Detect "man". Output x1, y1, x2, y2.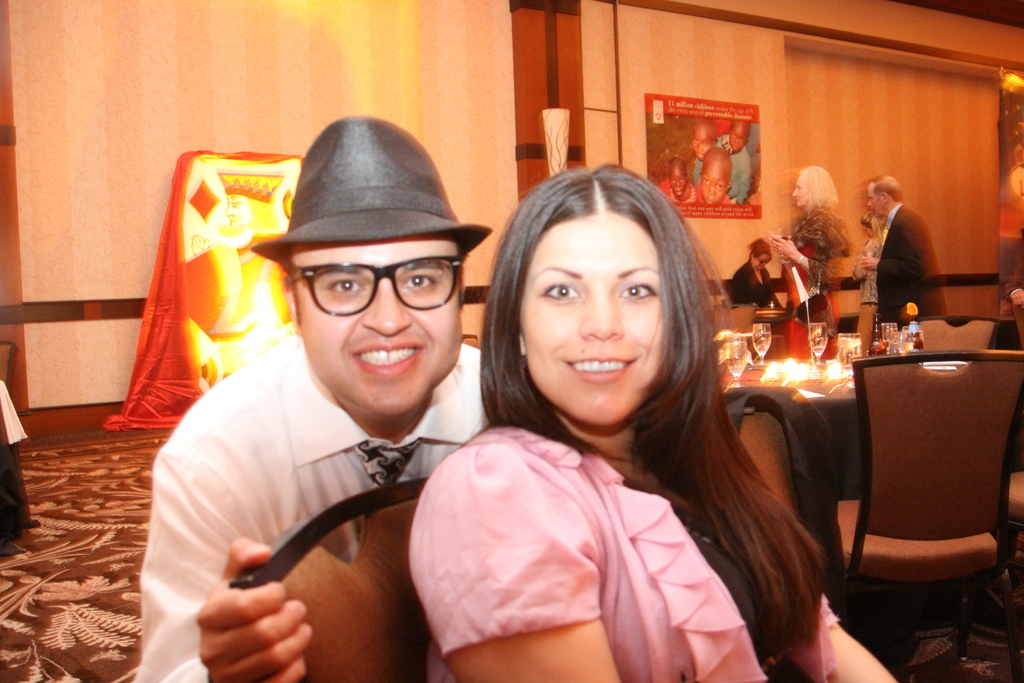
124, 119, 549, 682.
